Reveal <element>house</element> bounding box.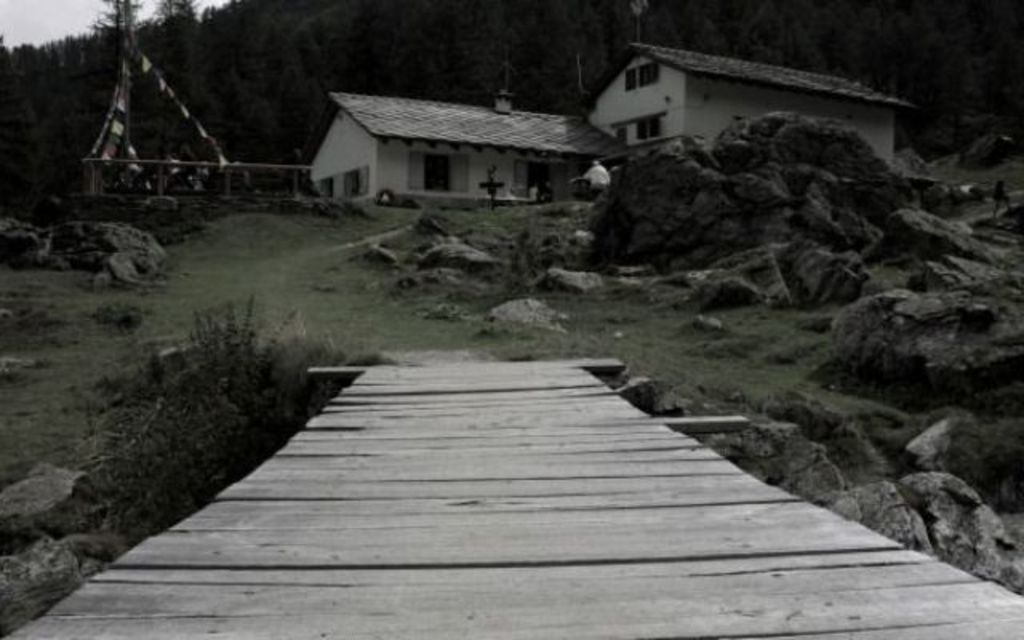
Revealed: [left=294, top=85, right=634, bottom=213].
